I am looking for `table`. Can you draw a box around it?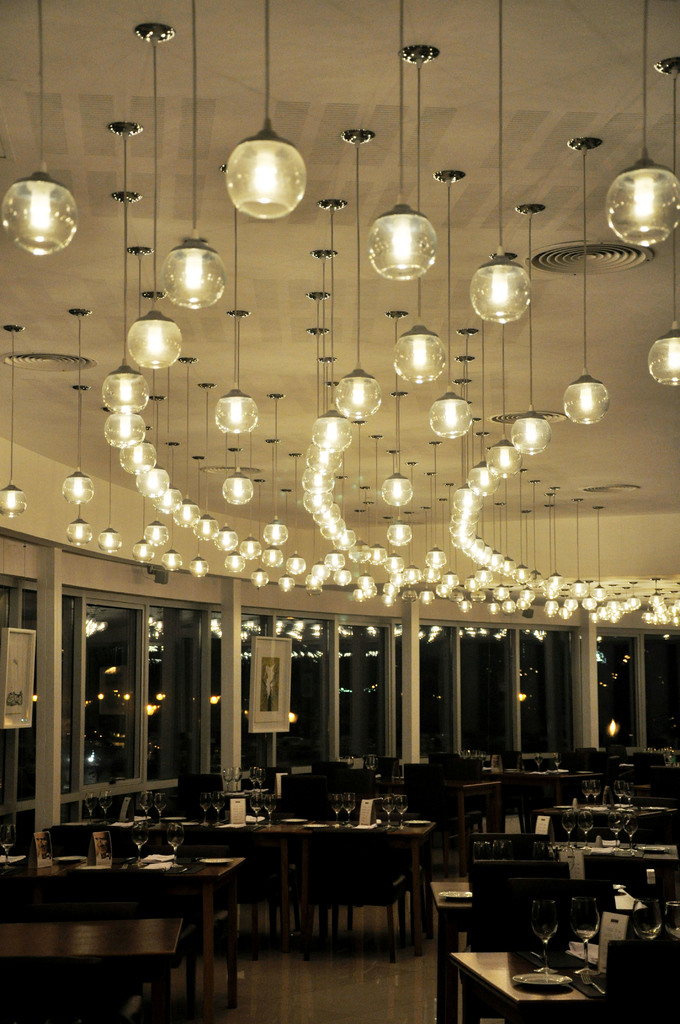
Sure, the bounding box is 428, 883, 647, 1023.
